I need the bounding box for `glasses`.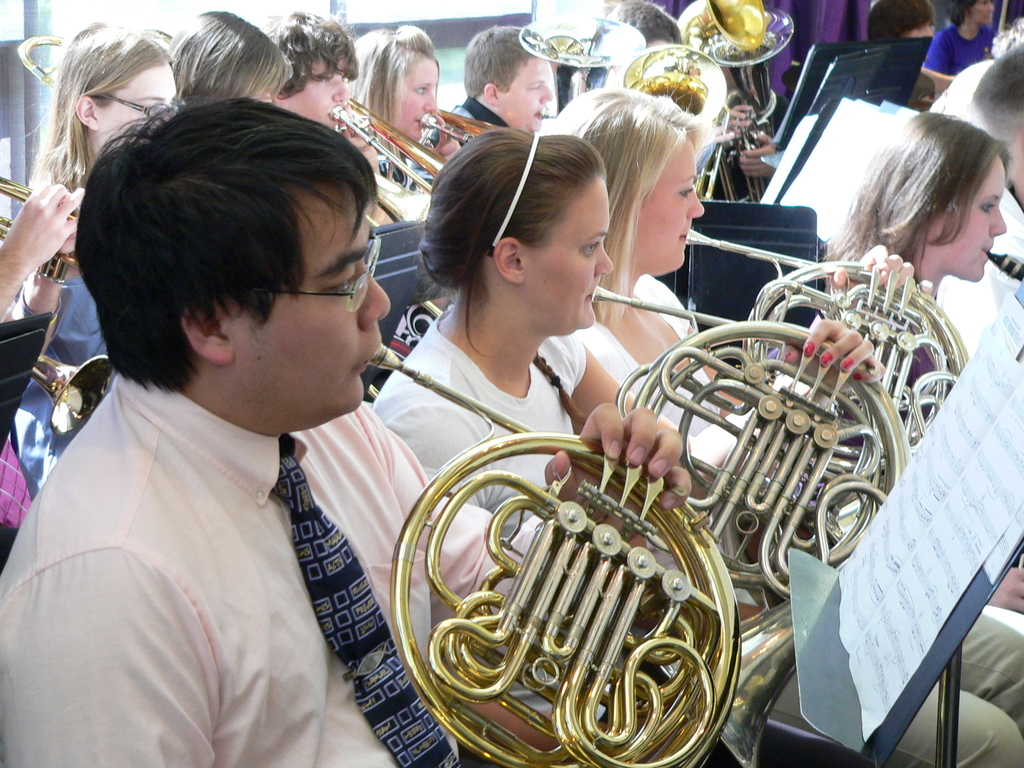
Here it is: (244, 234, 384, 315).
